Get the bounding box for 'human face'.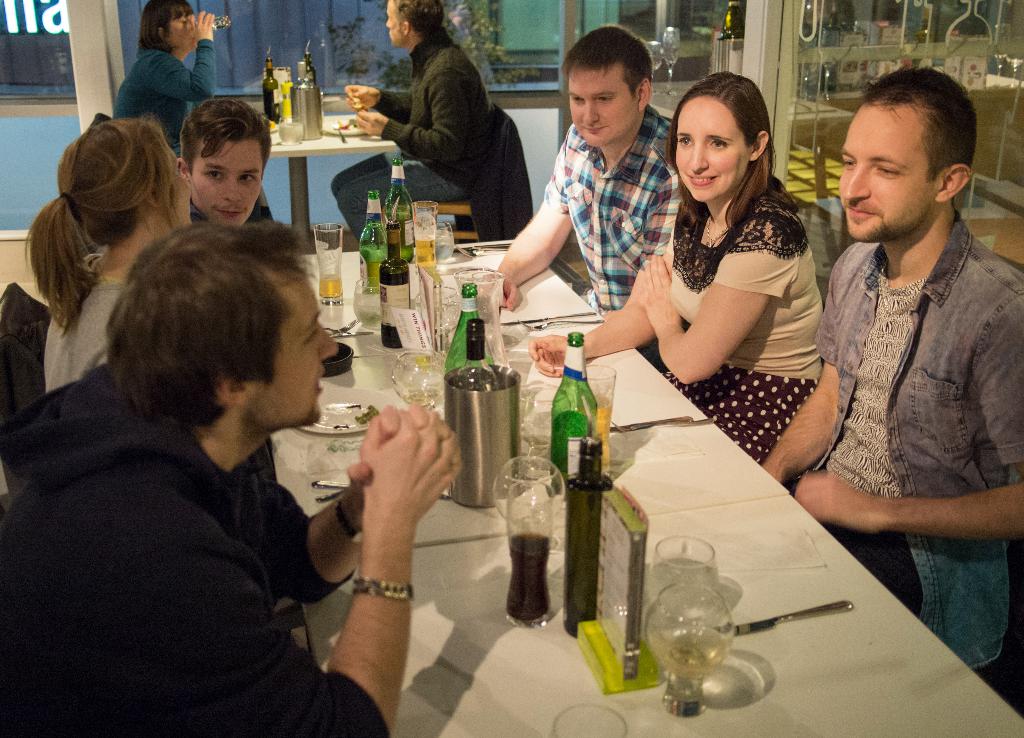
region(672, 90, 749, 201).
